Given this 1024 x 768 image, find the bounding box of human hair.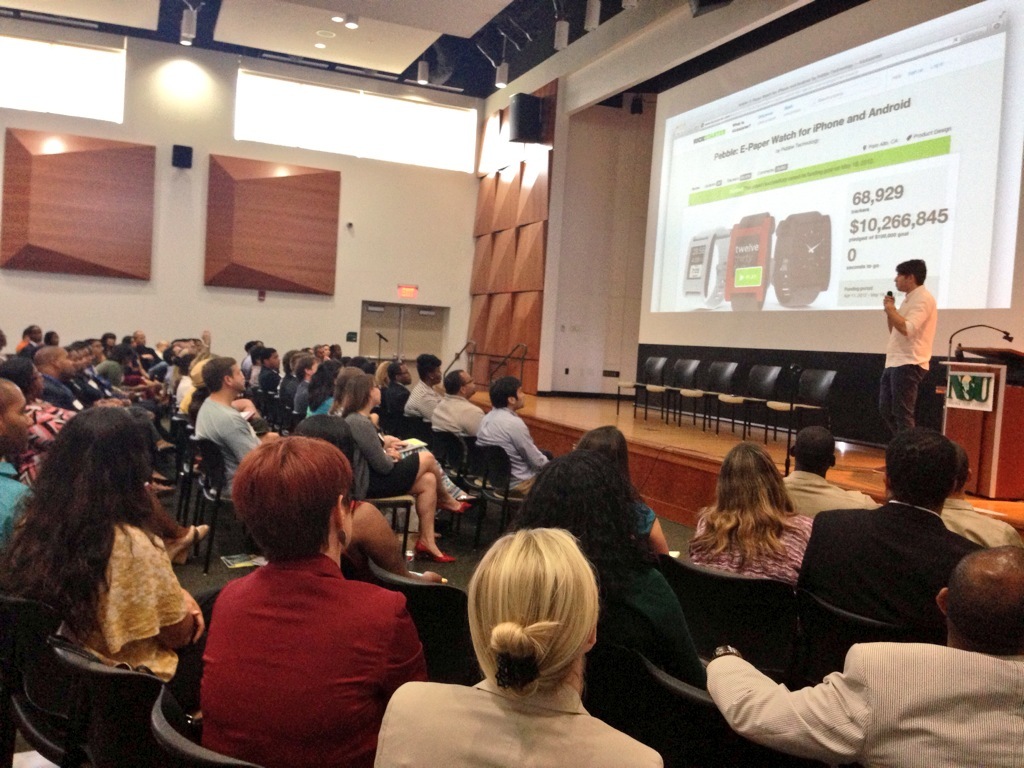
(x1=0, y1=406, x2=155, y2=645).
